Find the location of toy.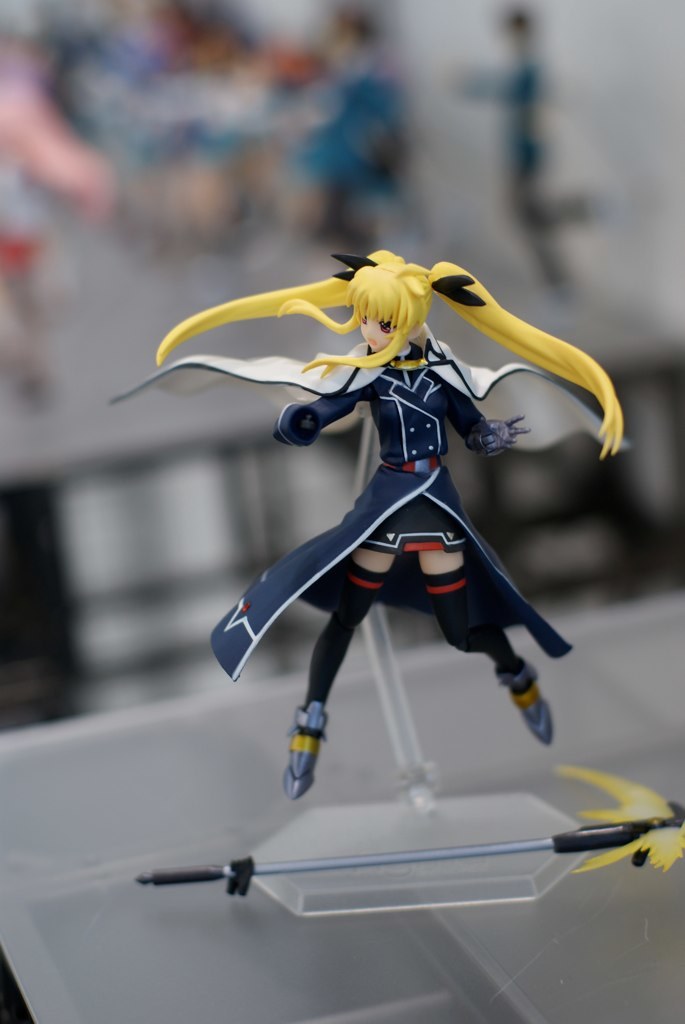
Location: {"left": 111, "top": 246, "right": 634, "bottom": 801}.
